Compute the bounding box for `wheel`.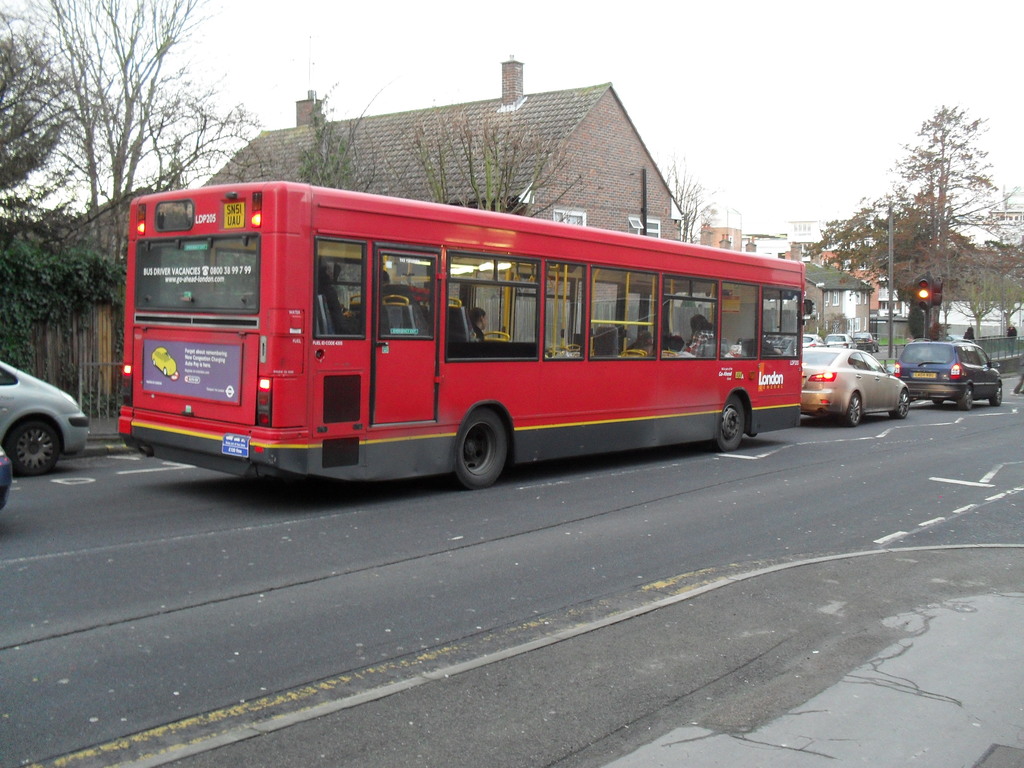
716 397 751 450.
